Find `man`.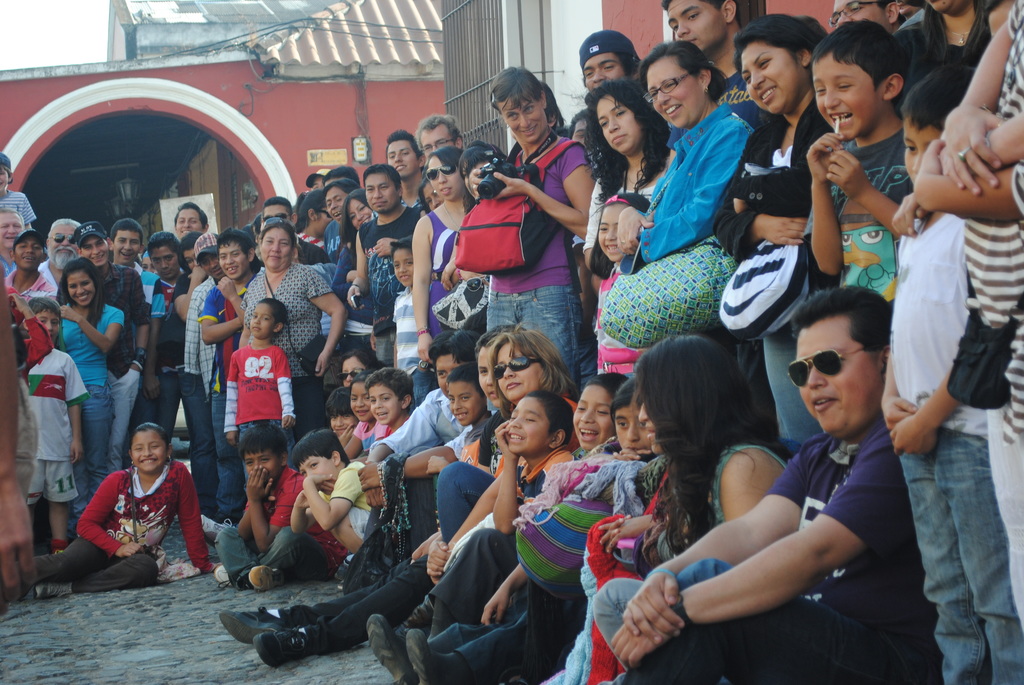
60 221 158 520.
